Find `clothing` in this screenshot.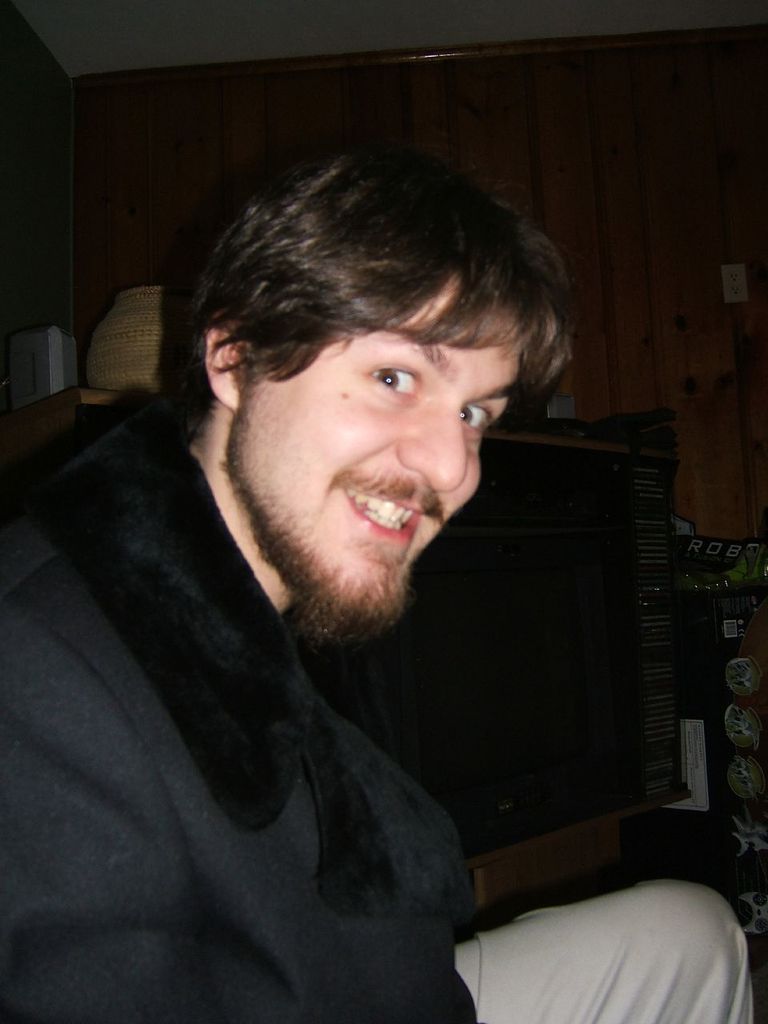
The bounding box for `clothing` is Rect(448, 899, 767, 1023).
